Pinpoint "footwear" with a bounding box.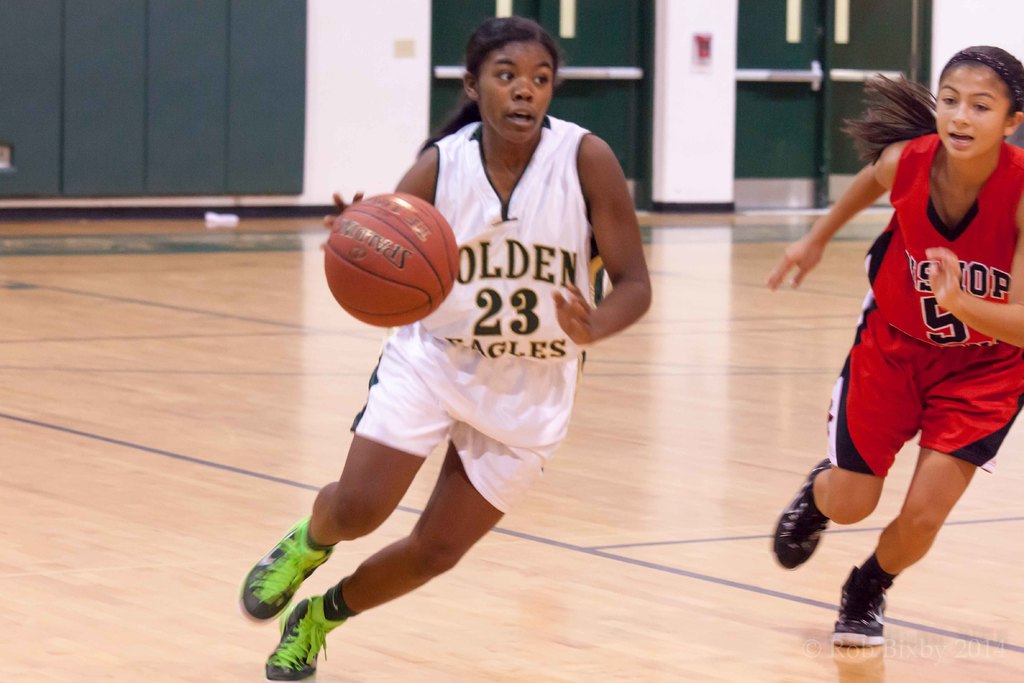
bbox(770, 456, 829, 572).
